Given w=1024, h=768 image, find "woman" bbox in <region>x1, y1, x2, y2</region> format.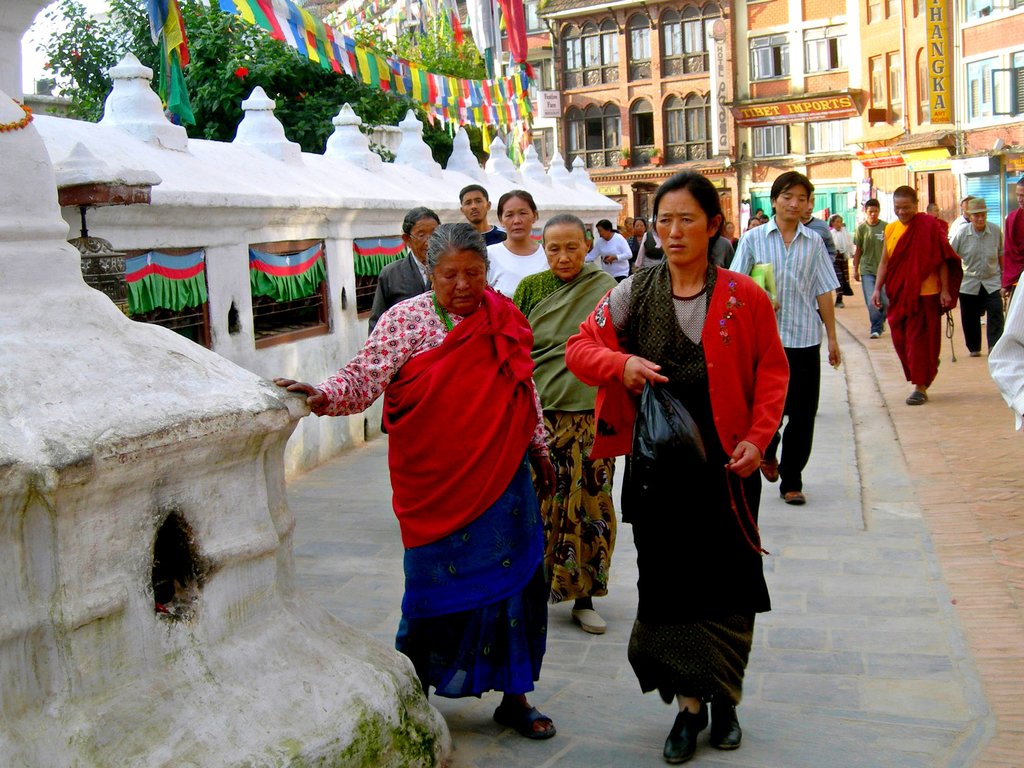
<region>508, 214, 621, 631</region>.
